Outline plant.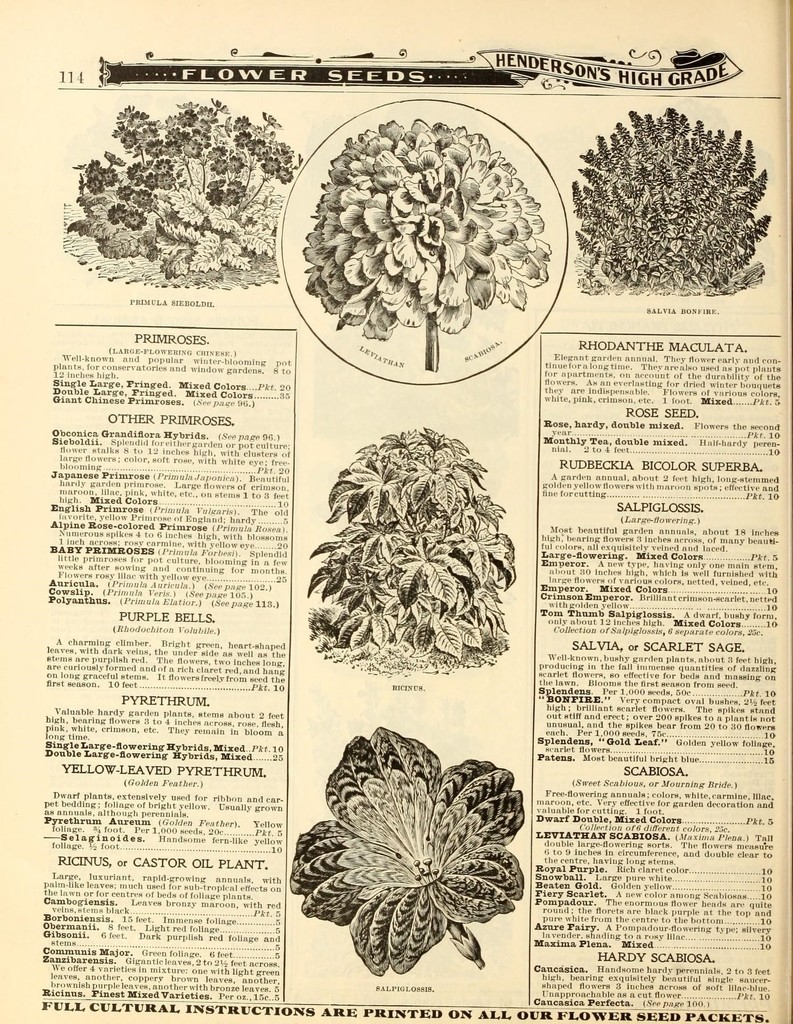
Outline: (left=281, top=714, right=532, bottom=973).
